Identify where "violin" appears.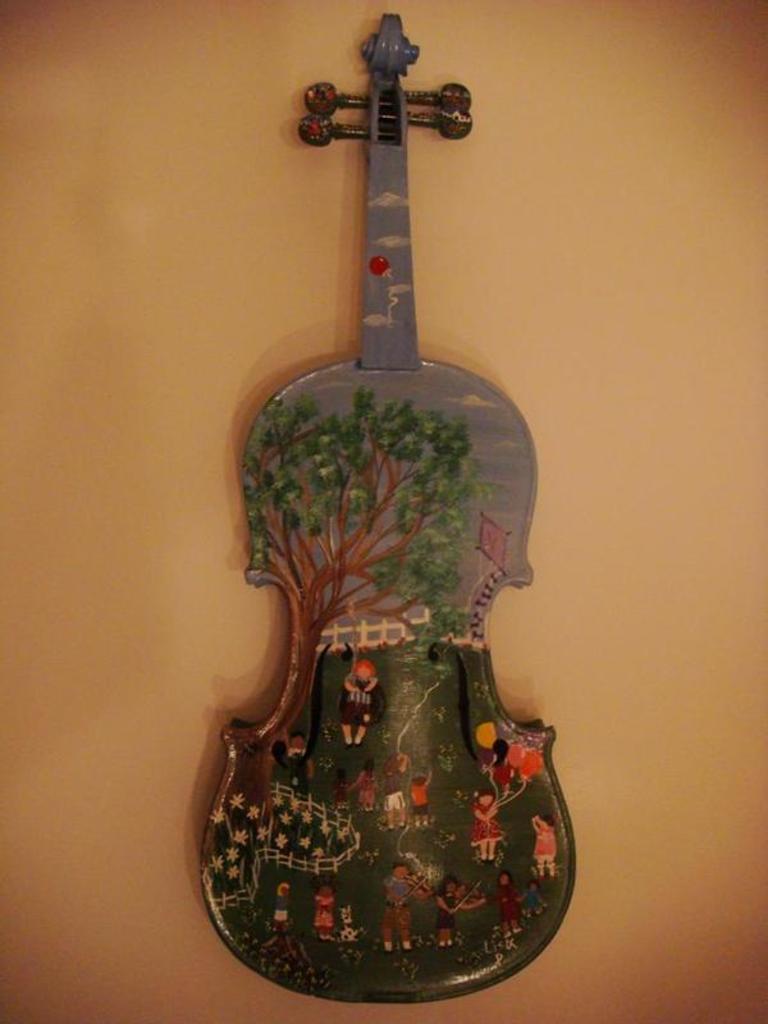
Appears at [left=191, top=6, right=580, bottom=1001].
